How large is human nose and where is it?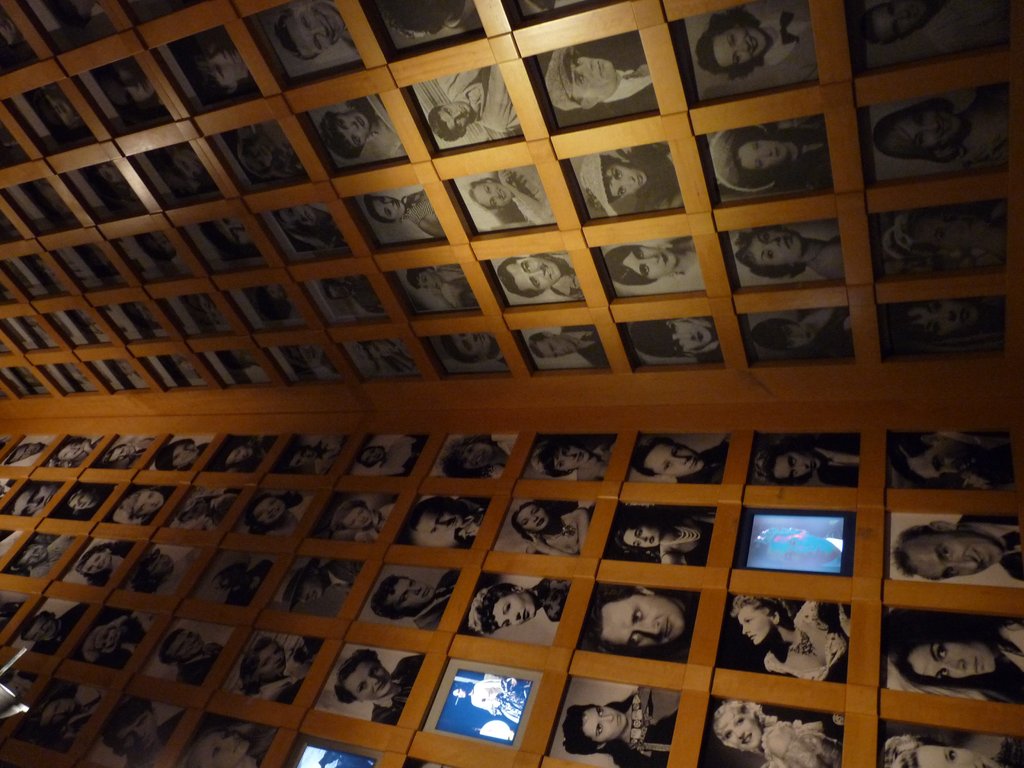
Bounding box: [529,266,543,276].
